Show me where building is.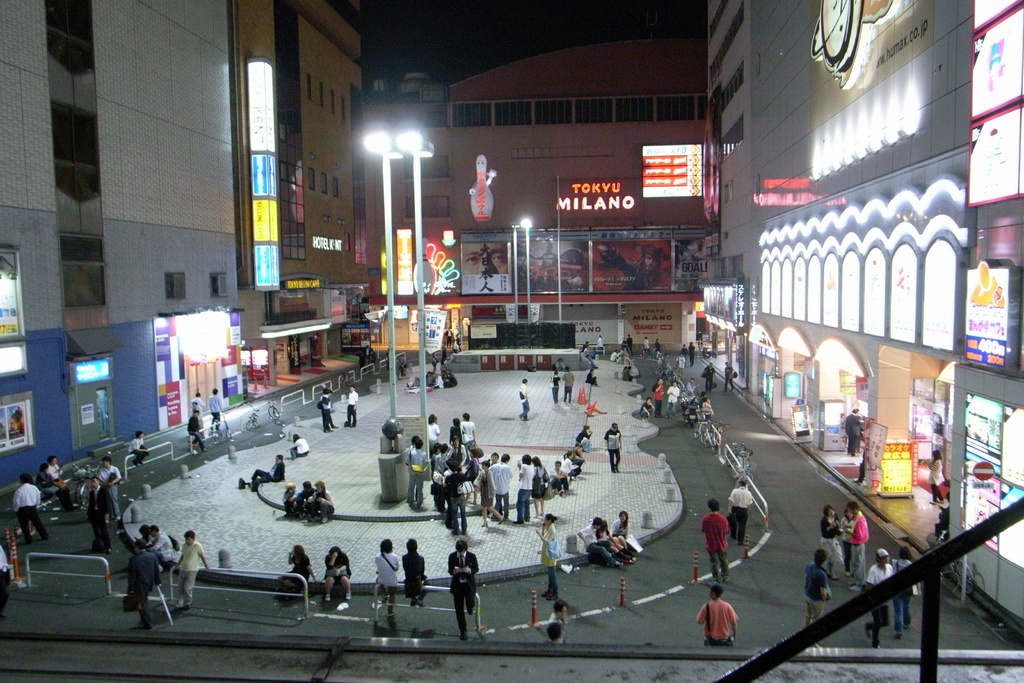
building is at <bbox>228, 5, 360, 384</bbox>.
